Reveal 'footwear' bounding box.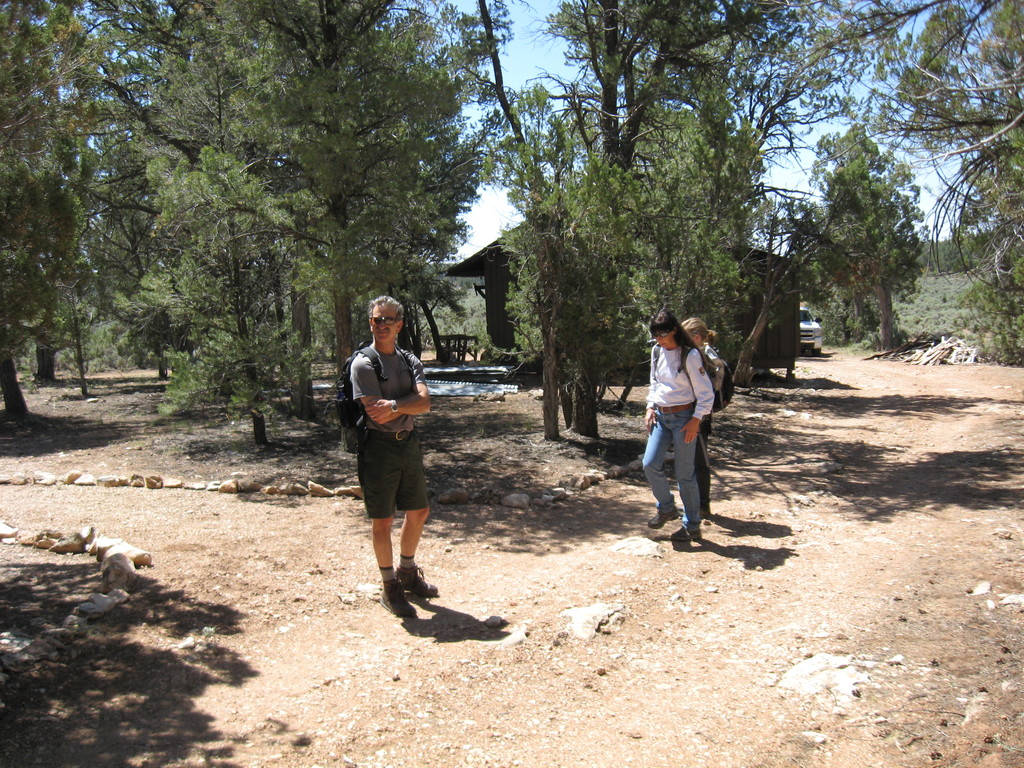
Revealed: region(396, 558, 442, 595).
